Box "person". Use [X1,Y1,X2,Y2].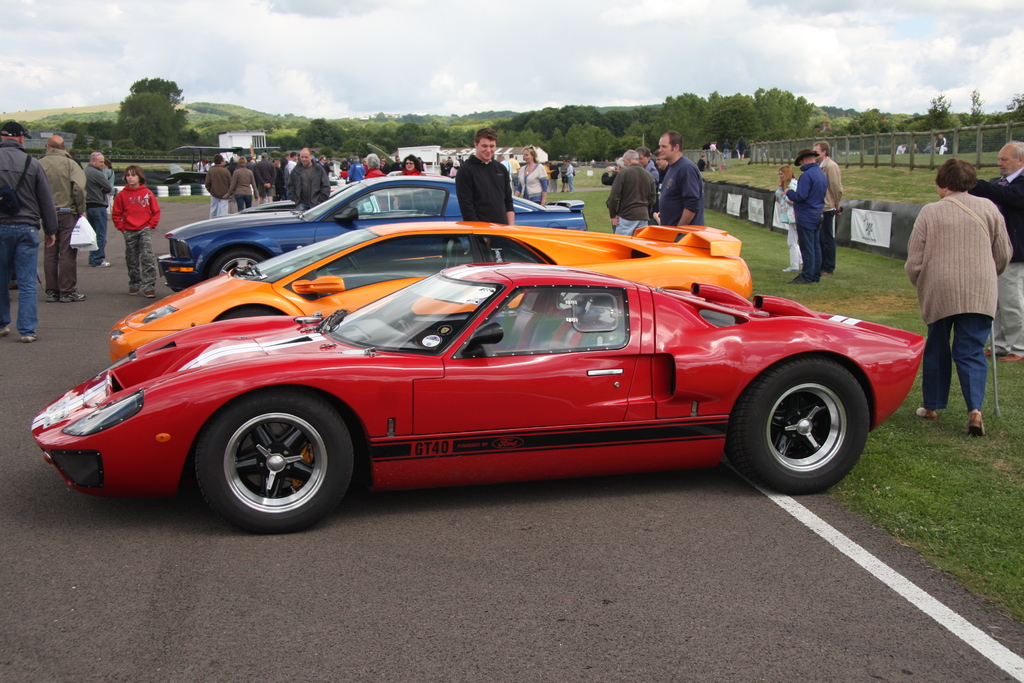
[37,134,84,300].
